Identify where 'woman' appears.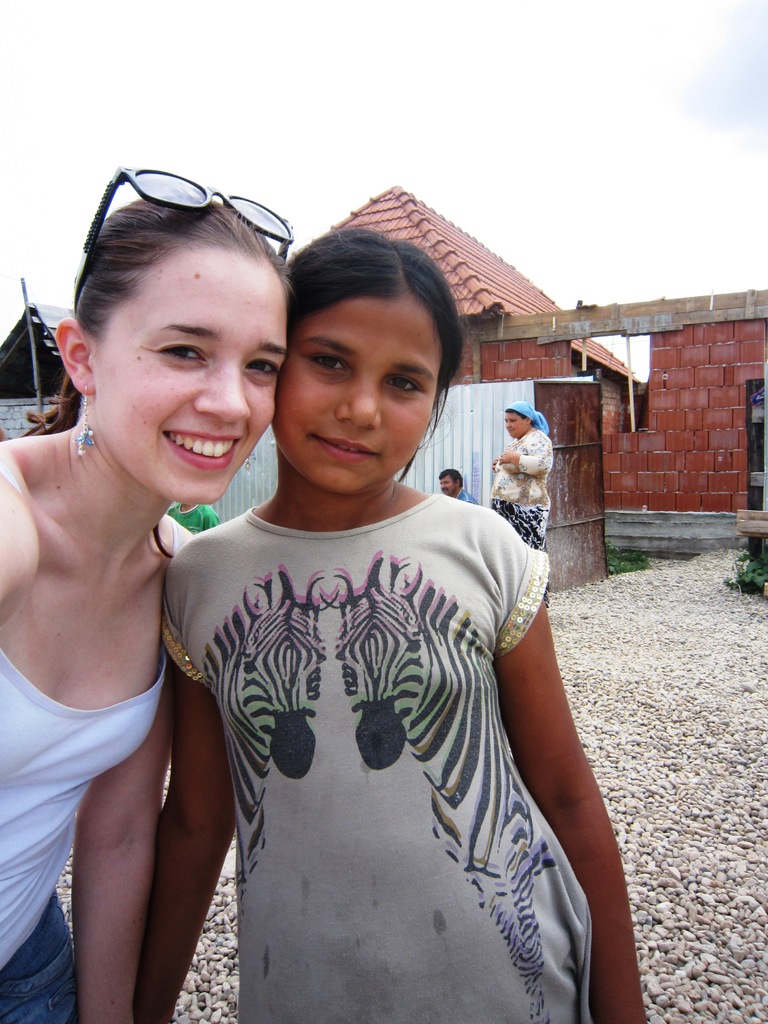
Appears at {"x1": 0, "y1": 200, "x2": 273, "y2": 1014}.
